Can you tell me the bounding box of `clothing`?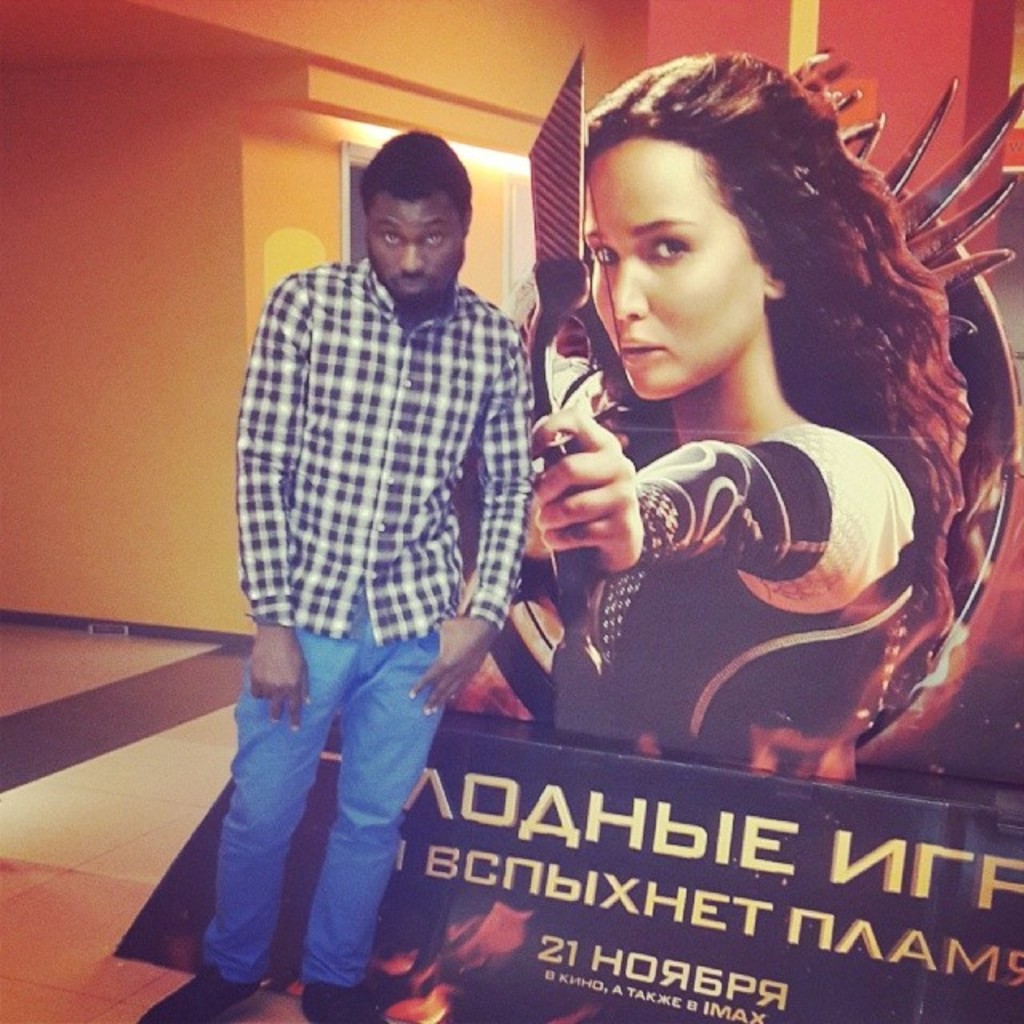
l=598, t=430, r=829, b=582.
